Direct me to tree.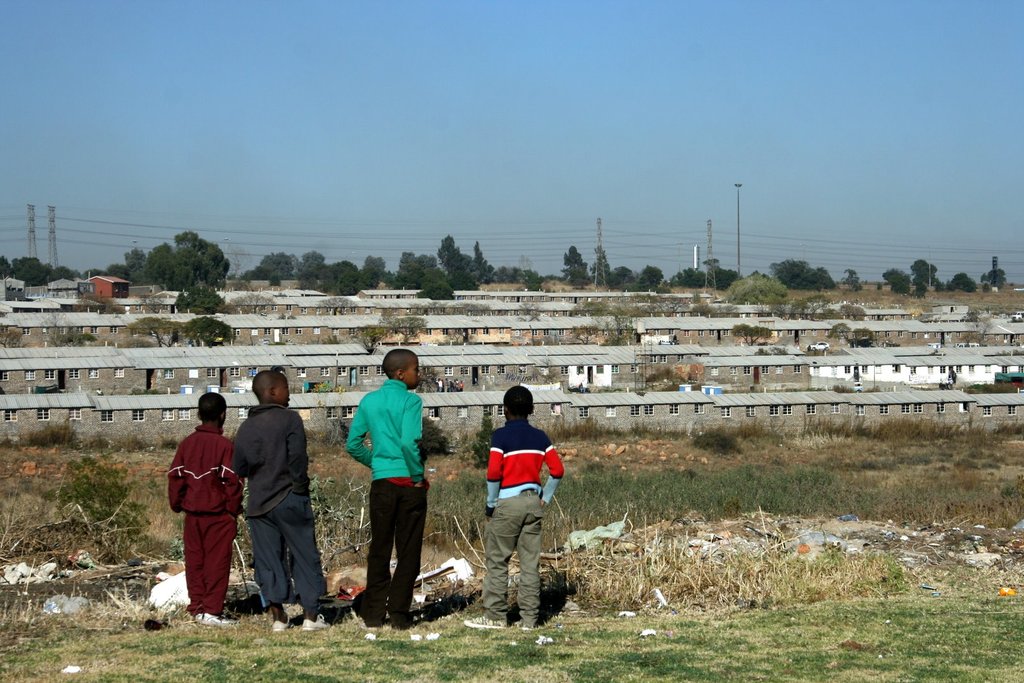
Direction: region(121, 314, 184, 351).
